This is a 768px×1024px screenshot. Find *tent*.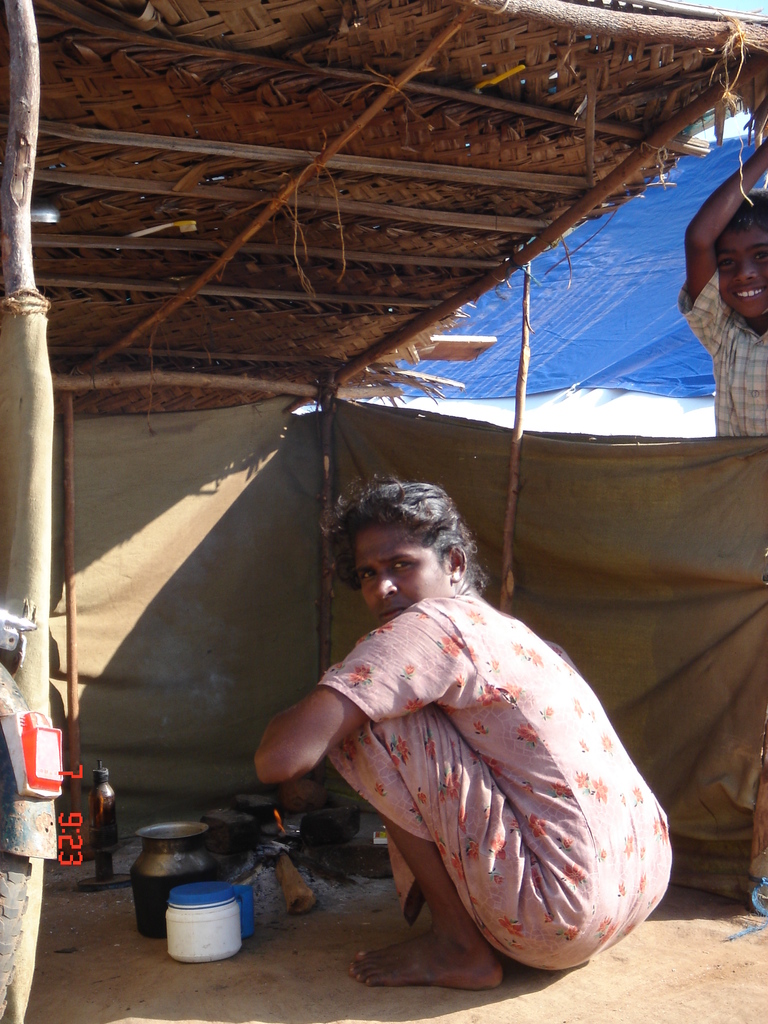
Bounding box: (left=362, top=134, right=767, bottom=439).
